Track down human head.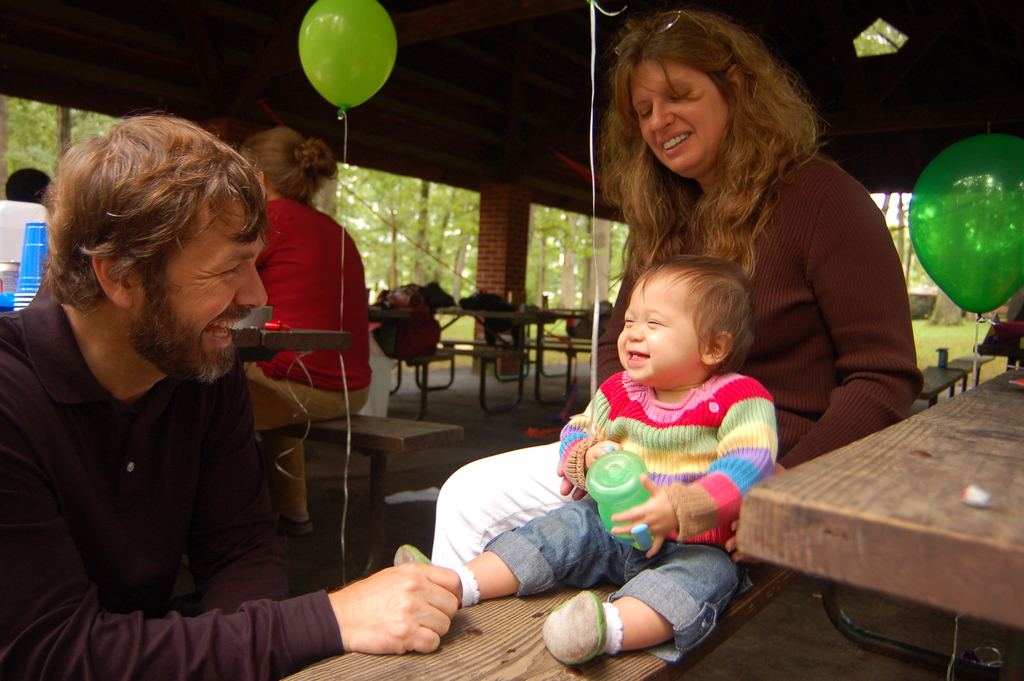
Tracked to [618, 238, 755, 405].
